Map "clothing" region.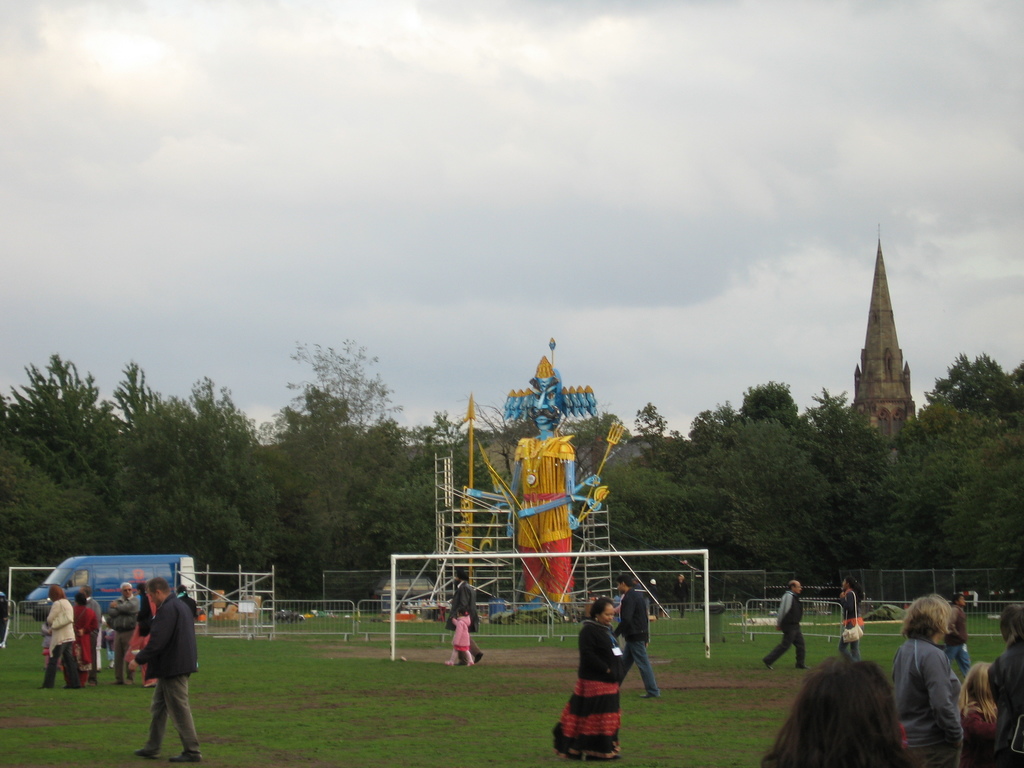
Mapped to 961:703:996:767.
